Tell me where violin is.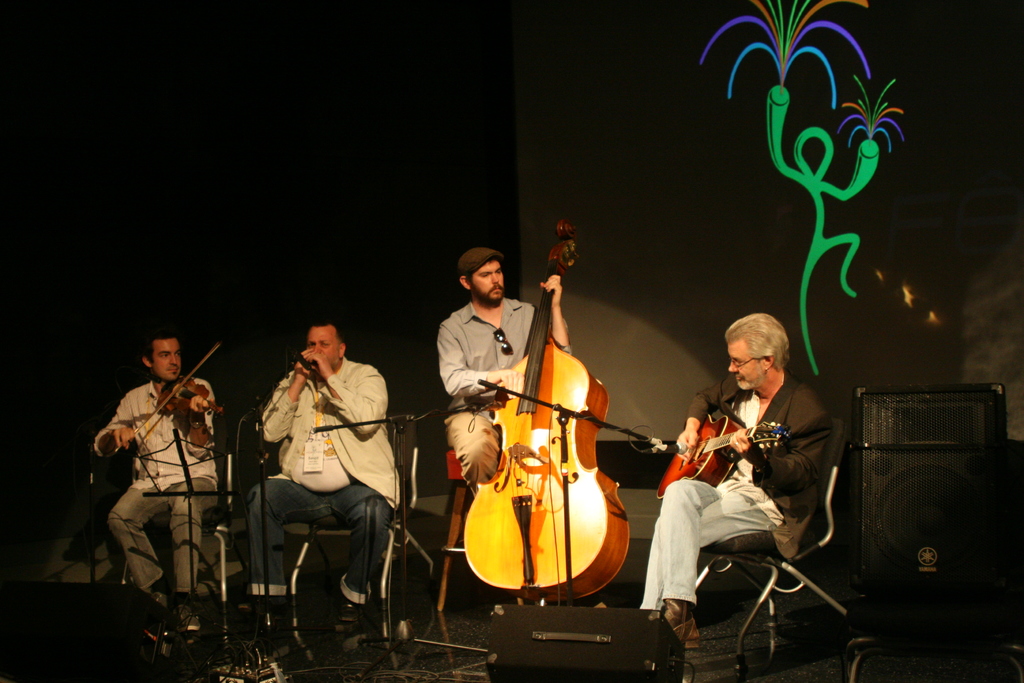
violin is at <bbox>90, 334, 218, 486</bbox>.
